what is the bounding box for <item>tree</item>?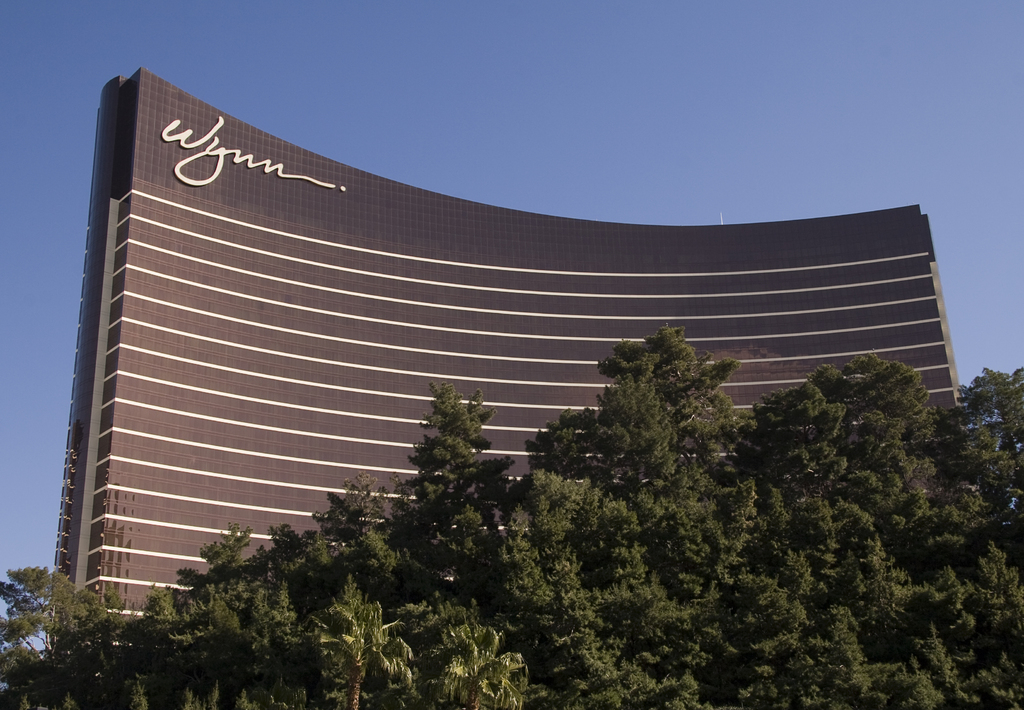
x1=556 y1=367 x2=669 y2=497.
